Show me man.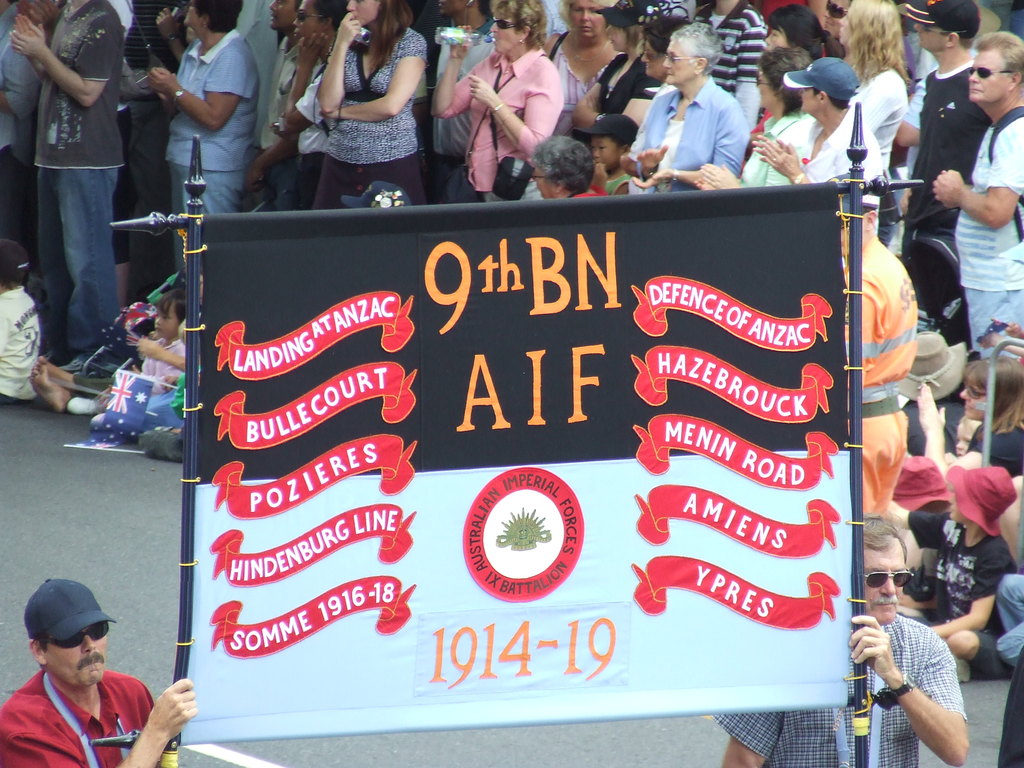
man is here: select_region(694, 0, 765, 129).
